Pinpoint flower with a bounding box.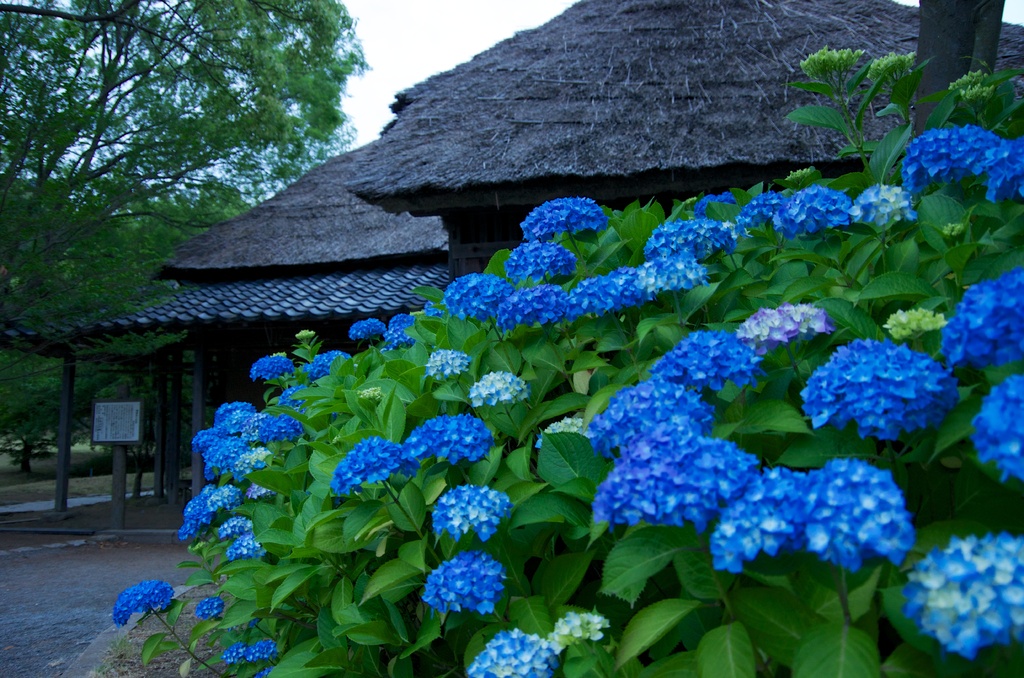
<box>803,187,851,237</box>.
